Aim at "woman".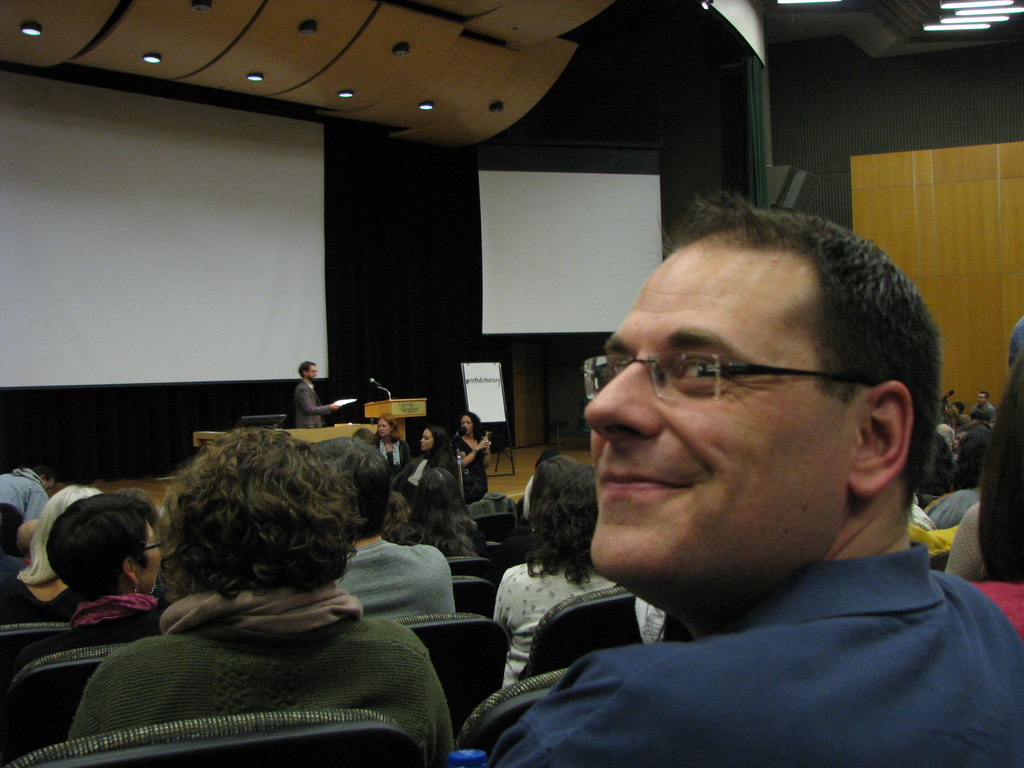
Aimed at 488, 455, 646, 689.
